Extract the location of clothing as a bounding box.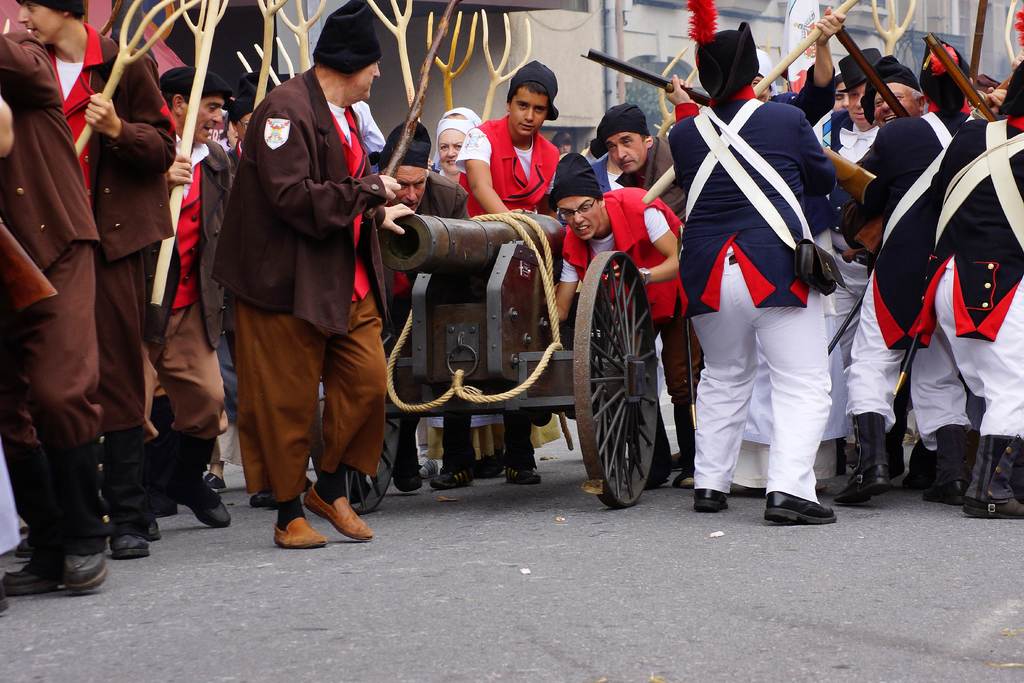
{"left": 0, "top": 33, "right": 101, "bottom": 446}.
